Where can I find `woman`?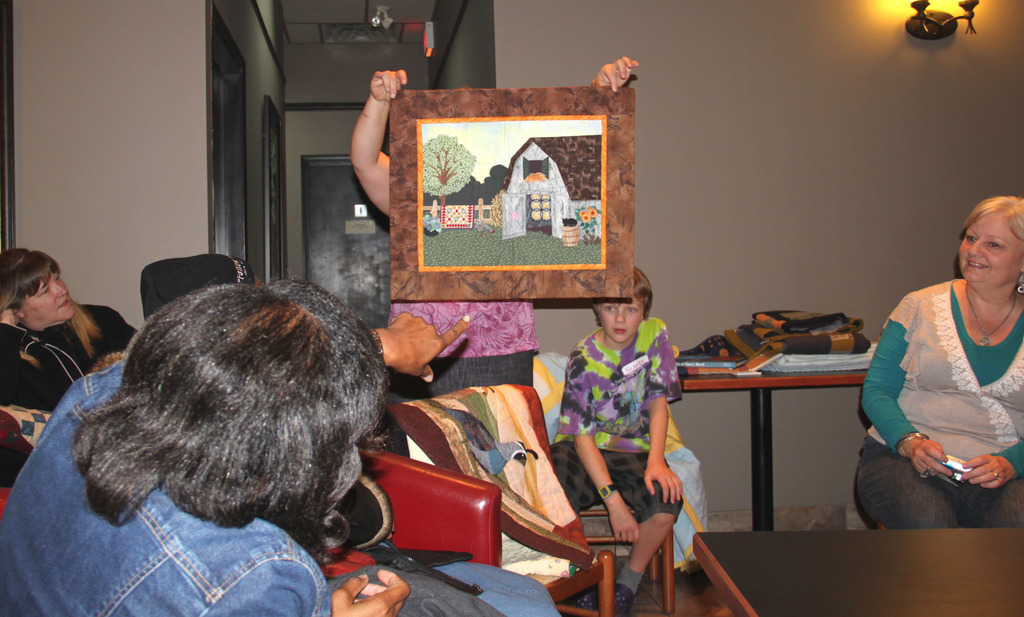
You can find it at <bbox>865, 188, 1023, 558</bbox>.
